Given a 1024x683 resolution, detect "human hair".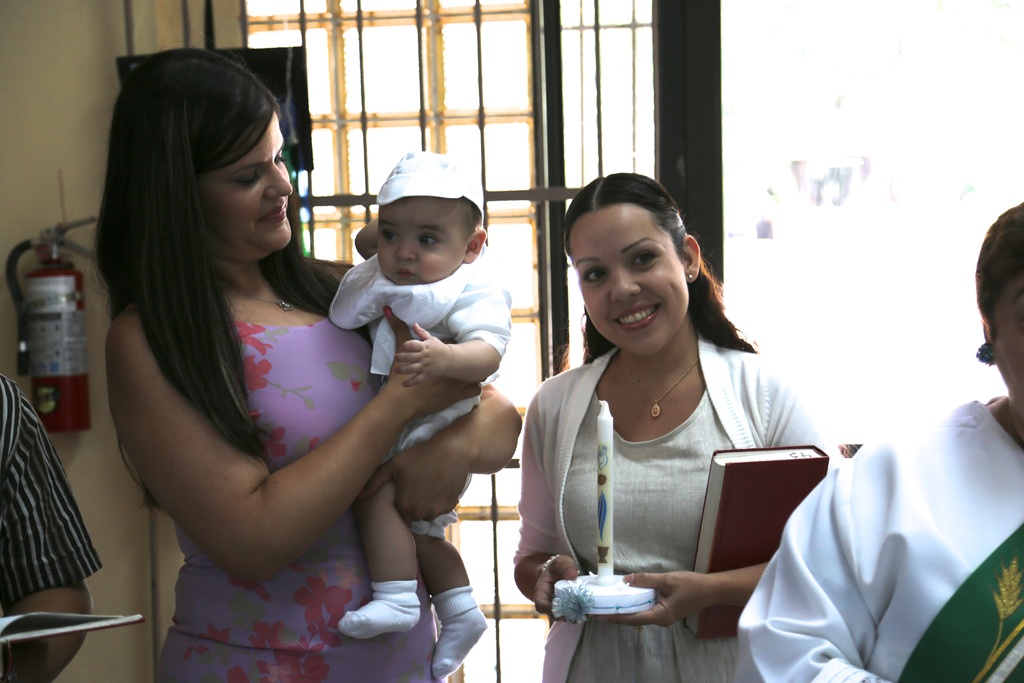
select_region(973, 202, 1023, 344).
